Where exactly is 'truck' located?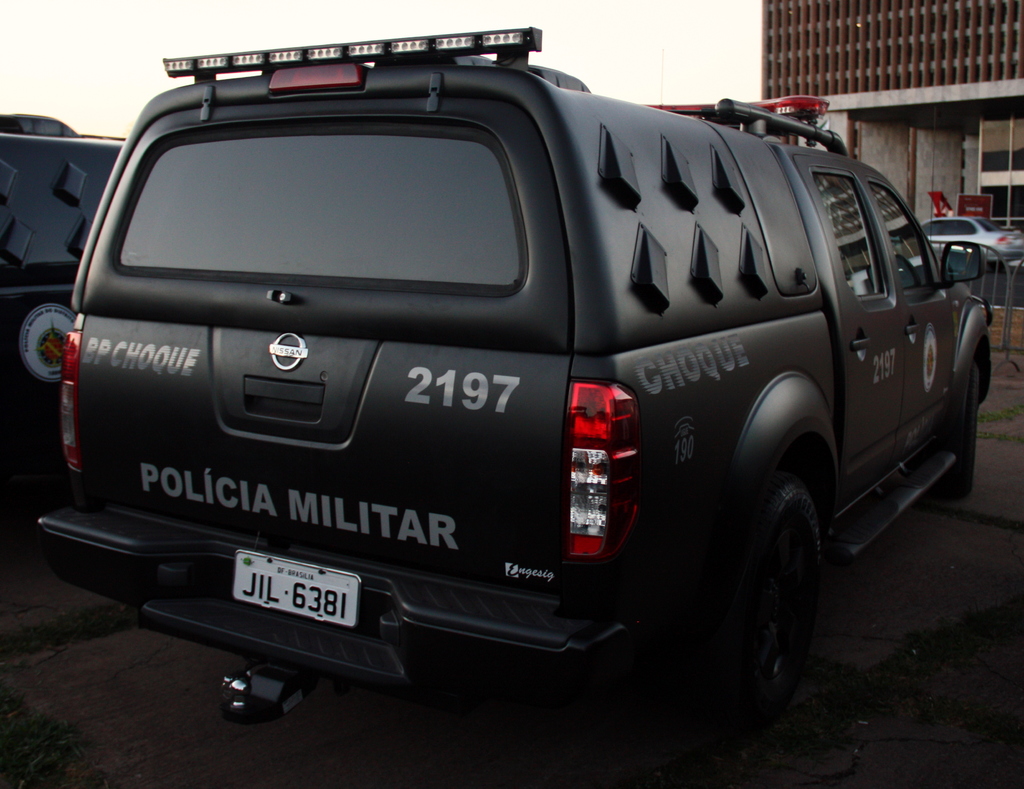
Its bounding box is crop(0, 40, 996, 740).
